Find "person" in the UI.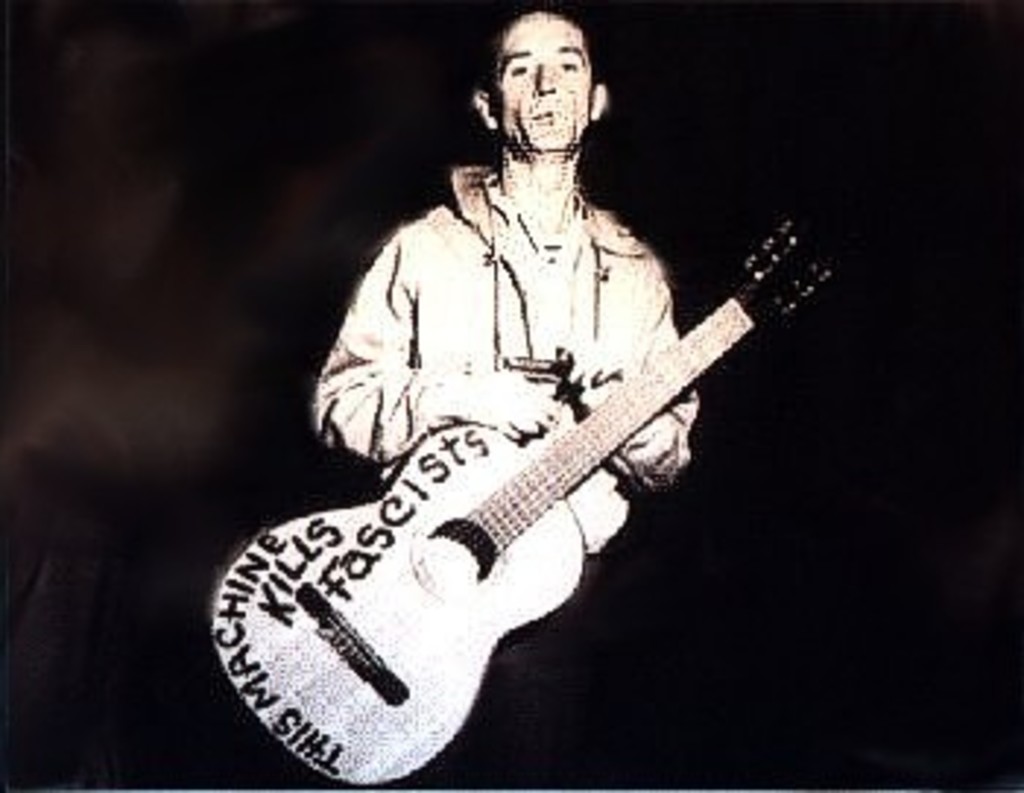
UI element at <box>231,12,837,749</box>.
